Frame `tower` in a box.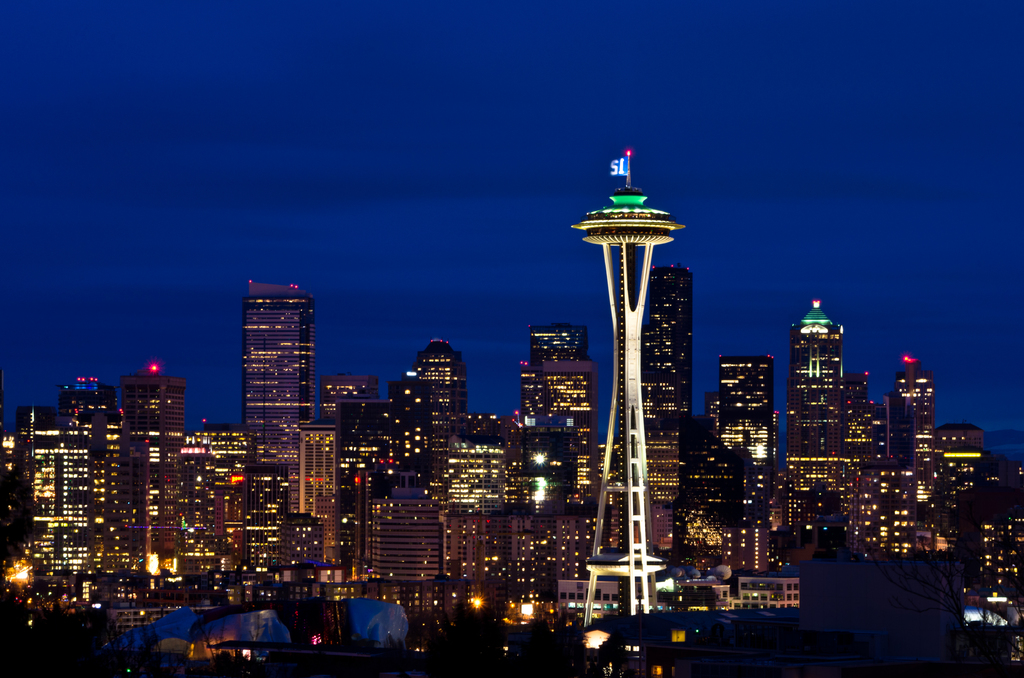
{"x1": 720, "y1": 351, "x2": 775, "y2": 520}.
